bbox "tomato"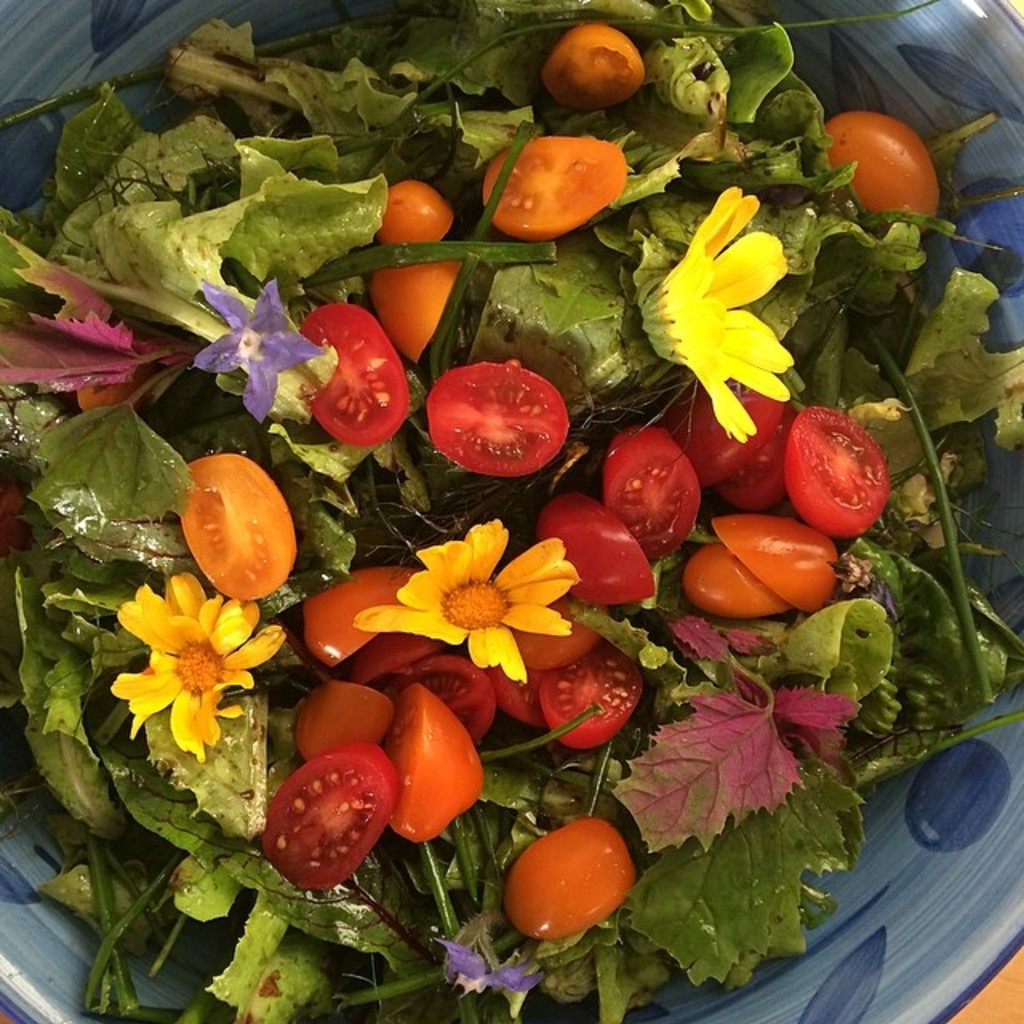
<box>296,678,392,763</box>
